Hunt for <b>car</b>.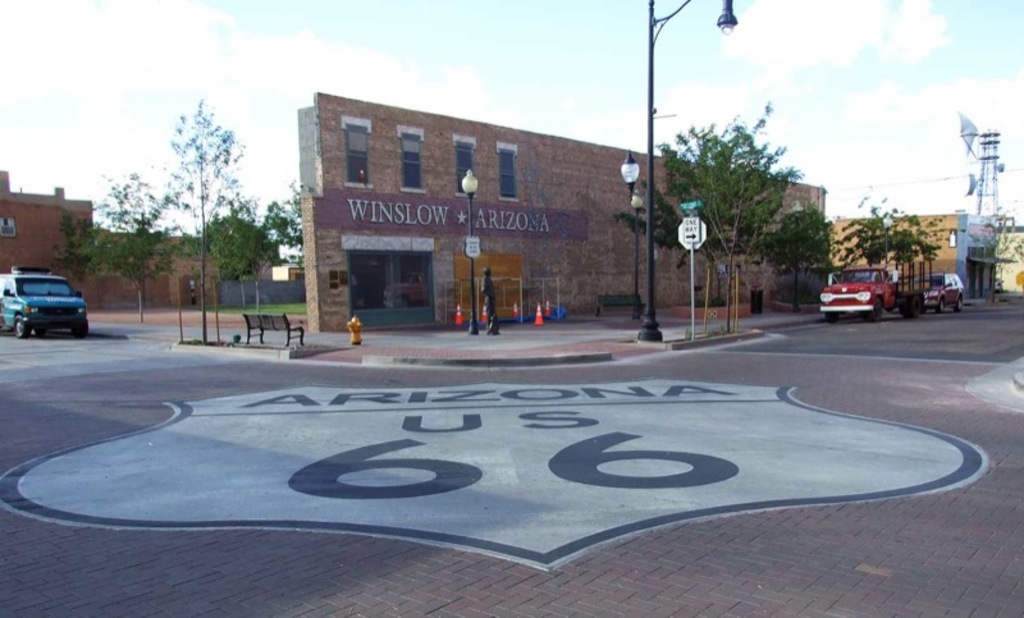
Hunted down at <box>924,270,965,310</box>.
